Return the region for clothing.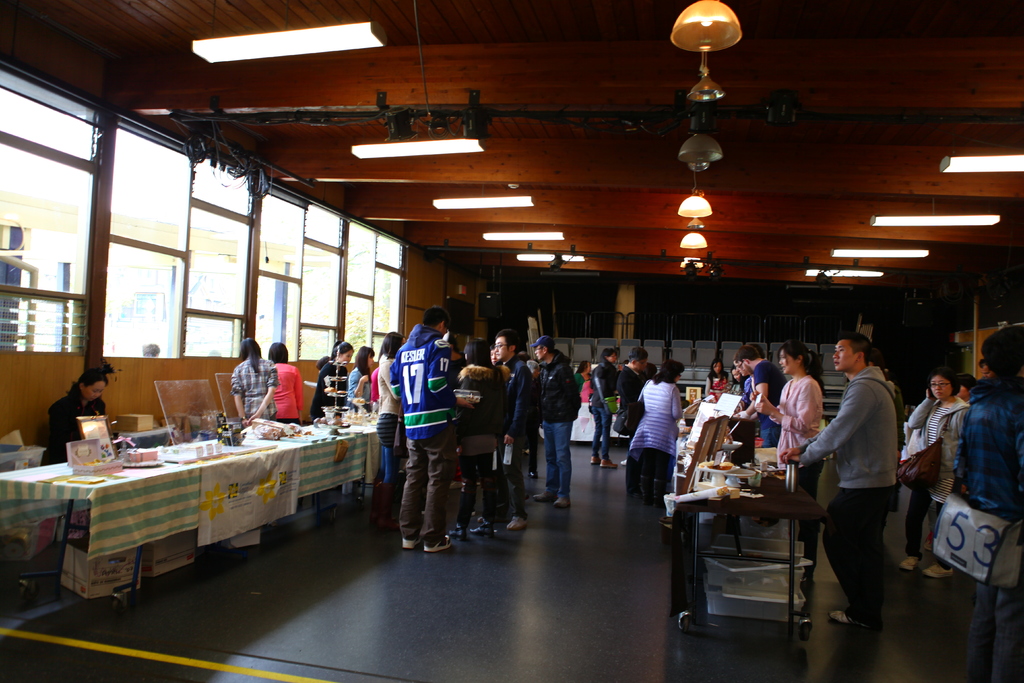
bbox=[396, 425, 440, 543].
